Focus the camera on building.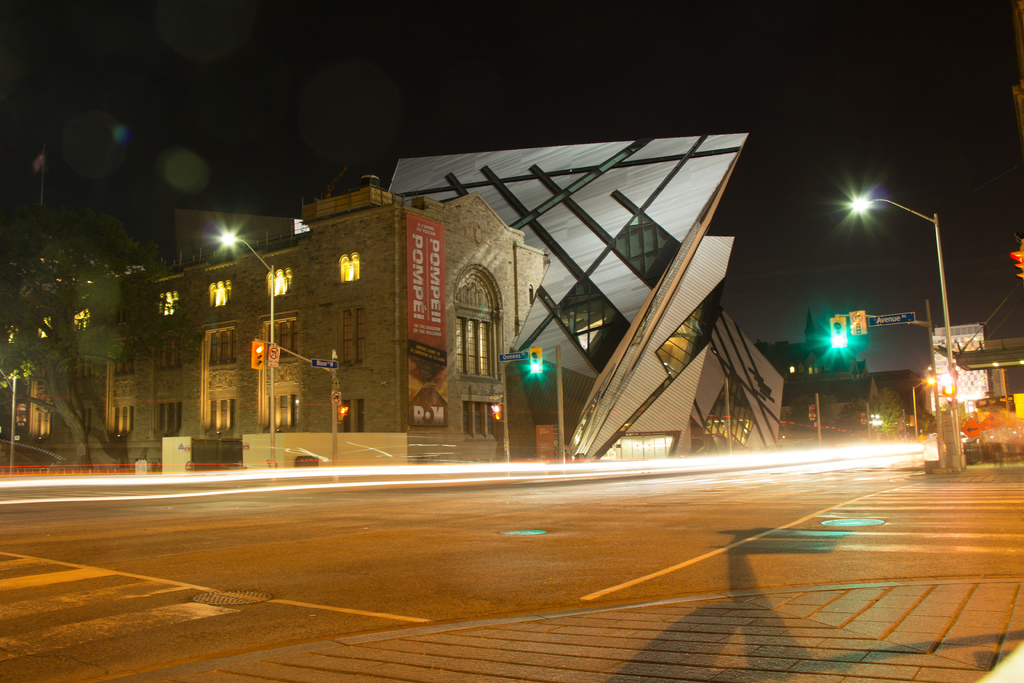
Focus region: <bbox>0, 250, 95, 439</bbox>.
